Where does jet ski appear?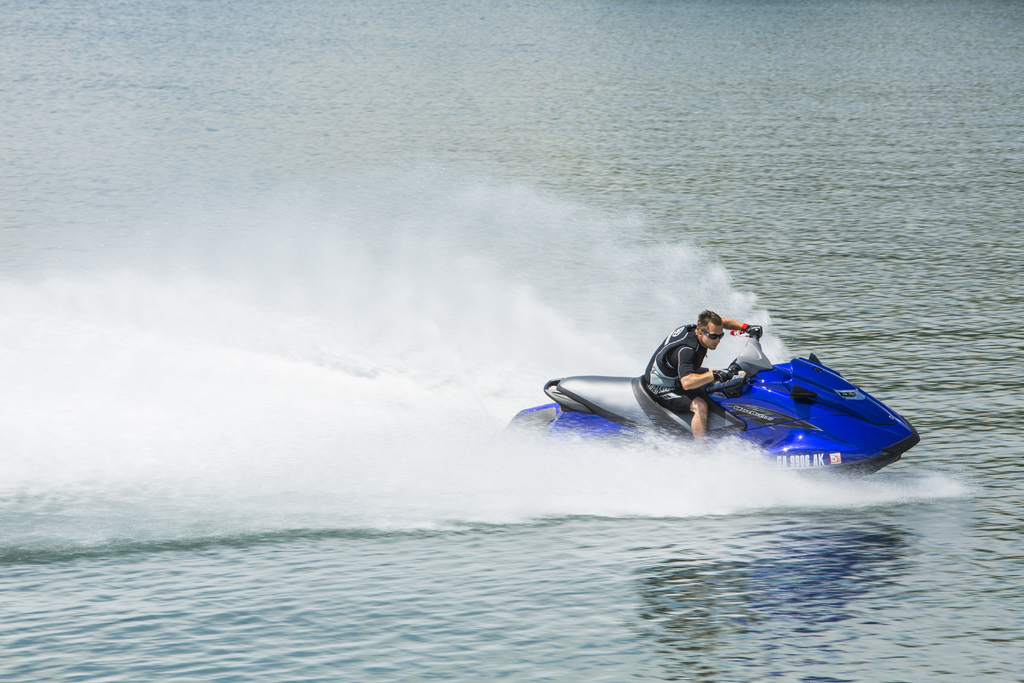
Appears at x1=504 y1=331 x2=923 y2=486.
